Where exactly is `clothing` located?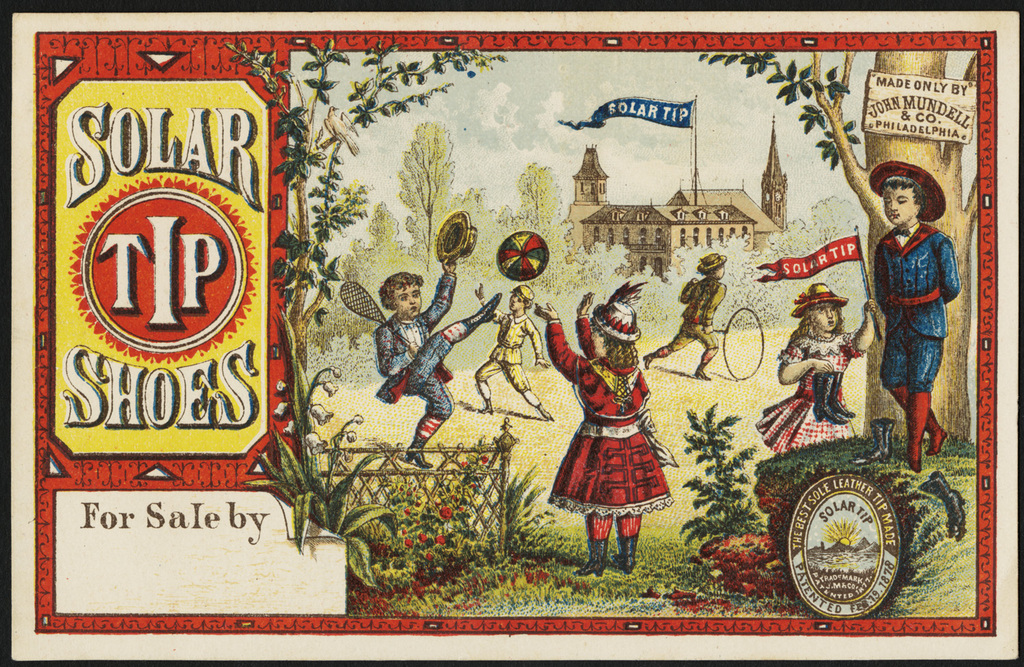
Its bounding box is l=472, t=299, r=545, b=390.
